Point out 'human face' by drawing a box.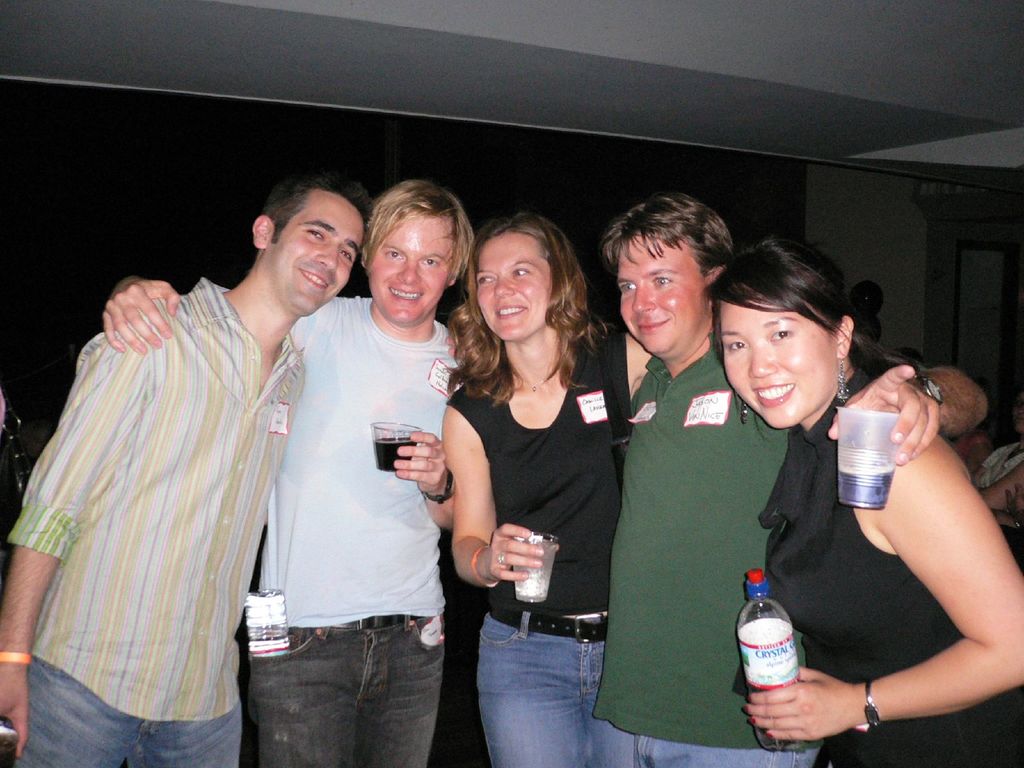
l=477, t=230, r=540, b=344.
